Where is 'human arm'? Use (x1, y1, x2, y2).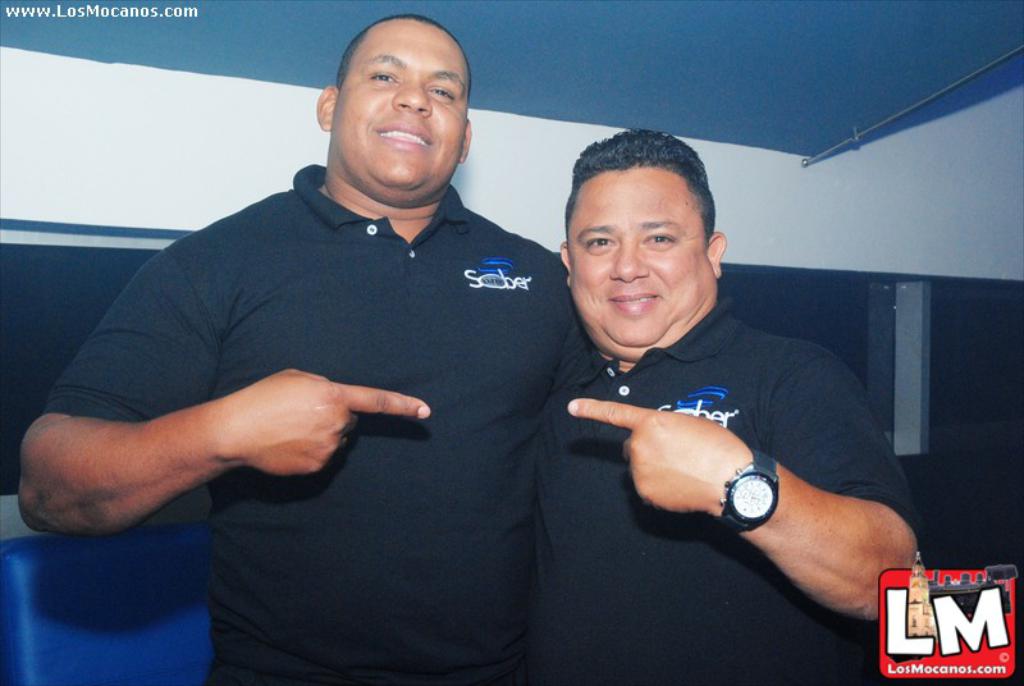
(15, 227, 434, 540).
